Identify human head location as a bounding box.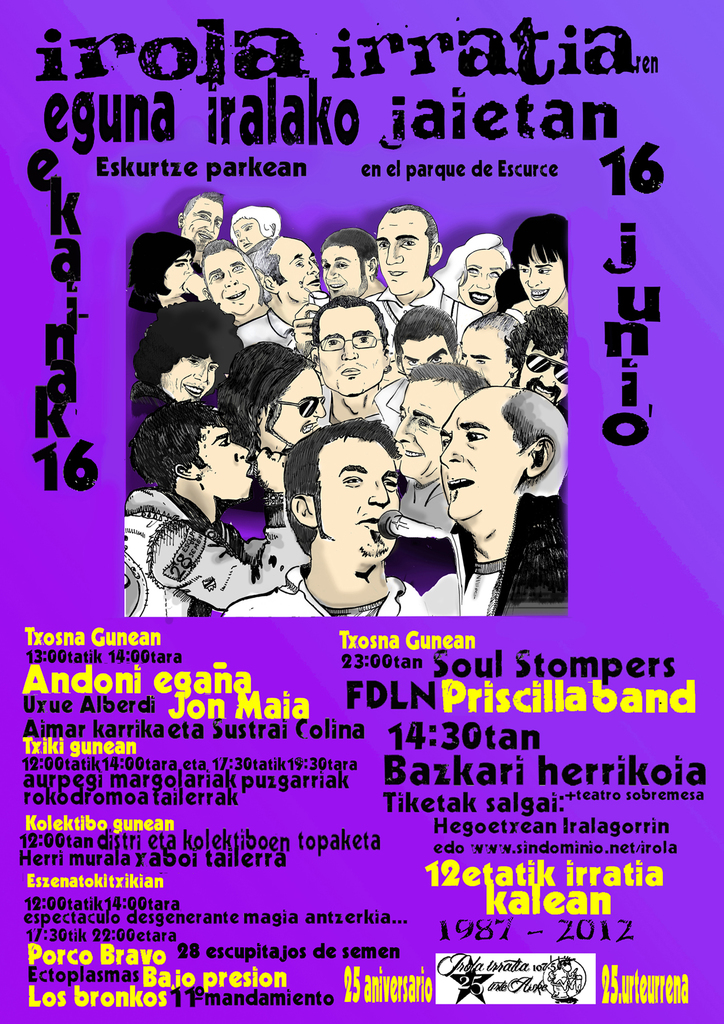
detection(438, 384, 571, 534).
